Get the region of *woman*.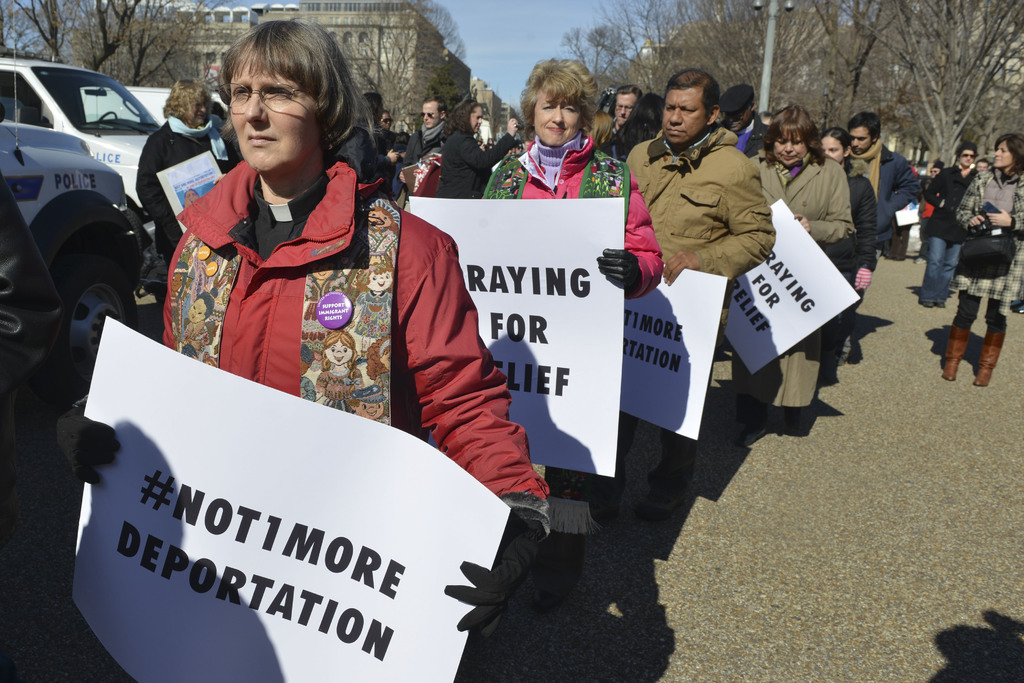
925,142,979,297.
